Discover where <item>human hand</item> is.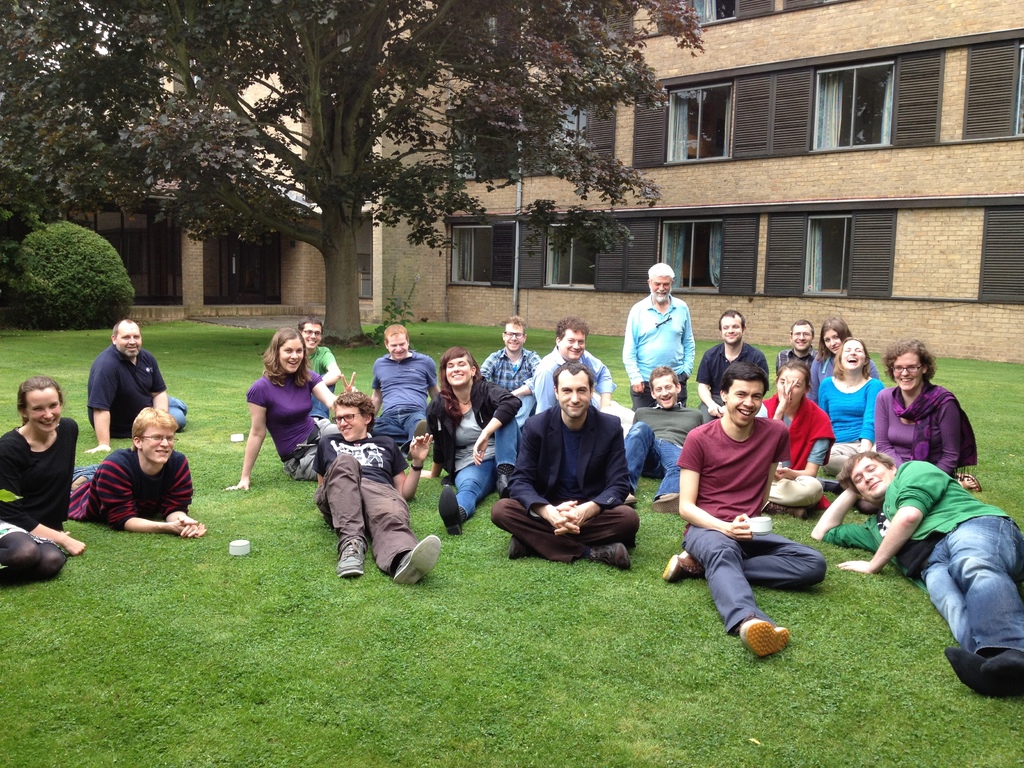
Discovered at <box>778,373,798,408</box>.
